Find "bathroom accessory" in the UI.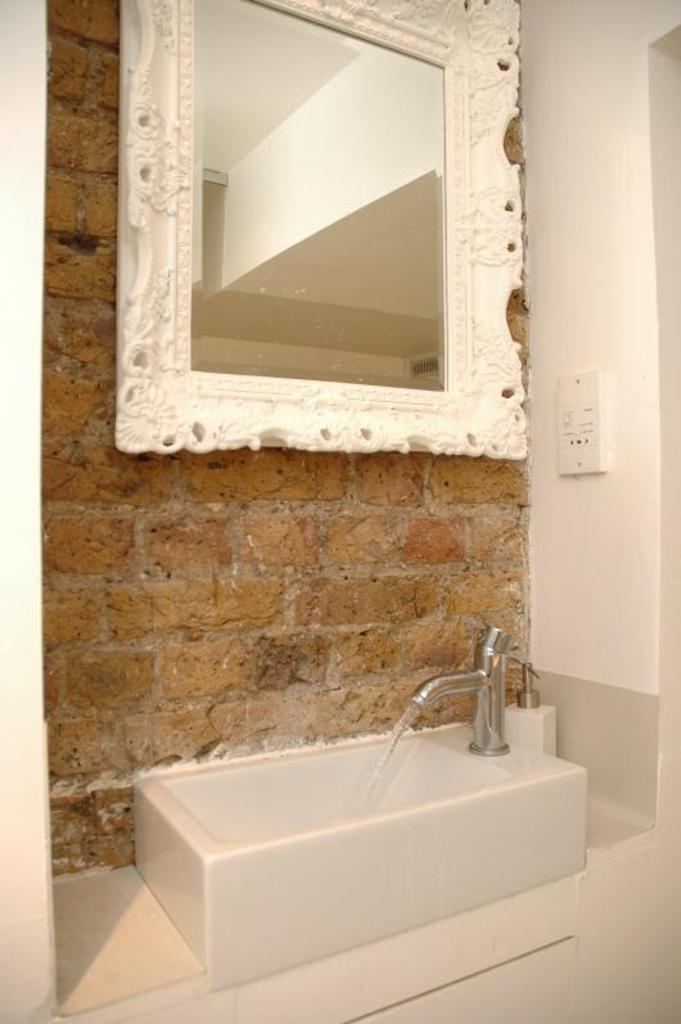
UI element at x1=406 y1=624 x2=541 y2=755.
